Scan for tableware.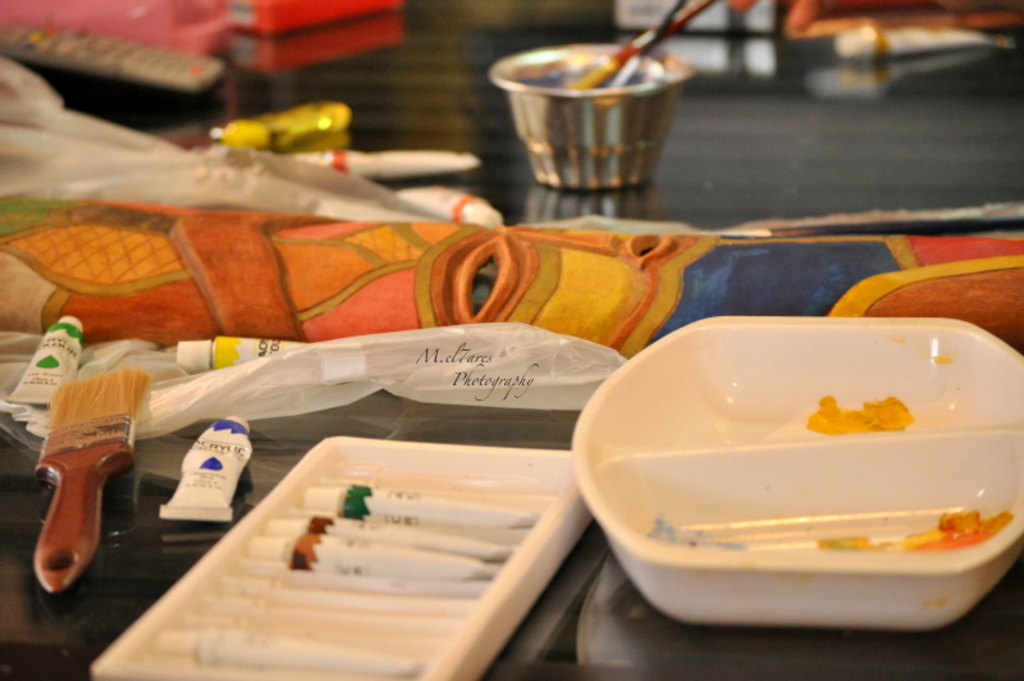
Scan result: x1=572 y1=312 x2=1023 y2=635.
